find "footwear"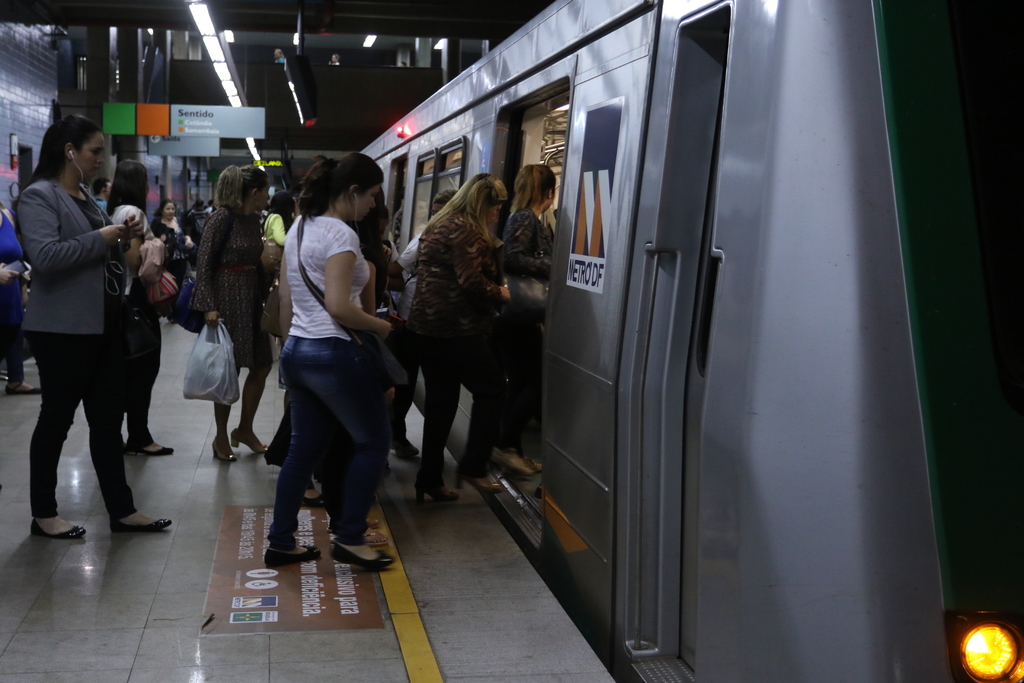
268:541:322:568
